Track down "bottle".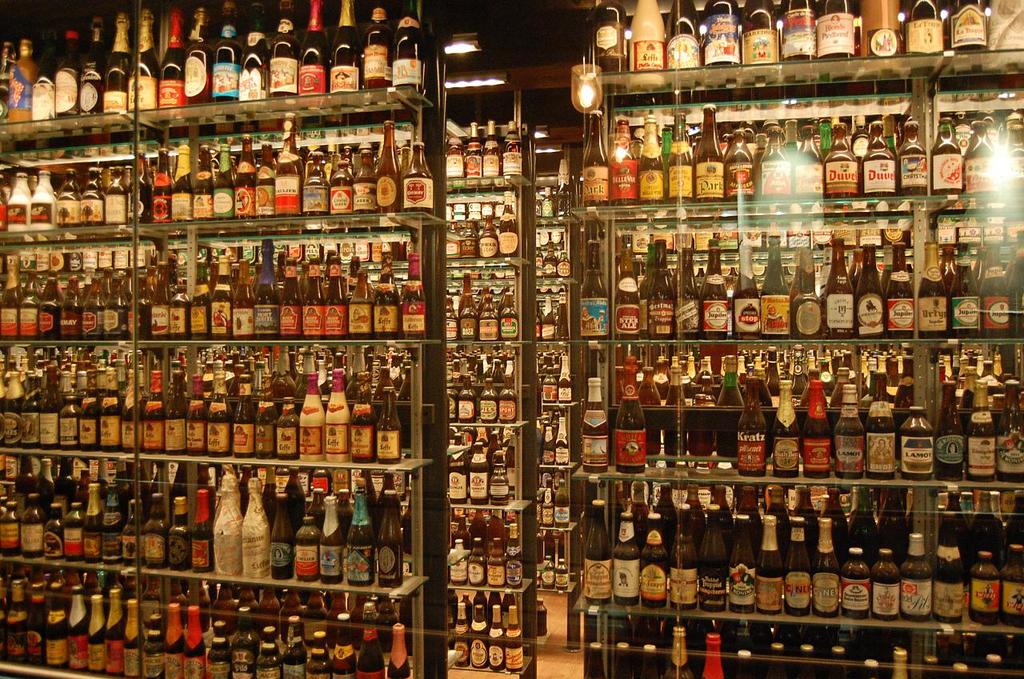
Tracked to [left=662, top=365, right=690, bottom=463].
